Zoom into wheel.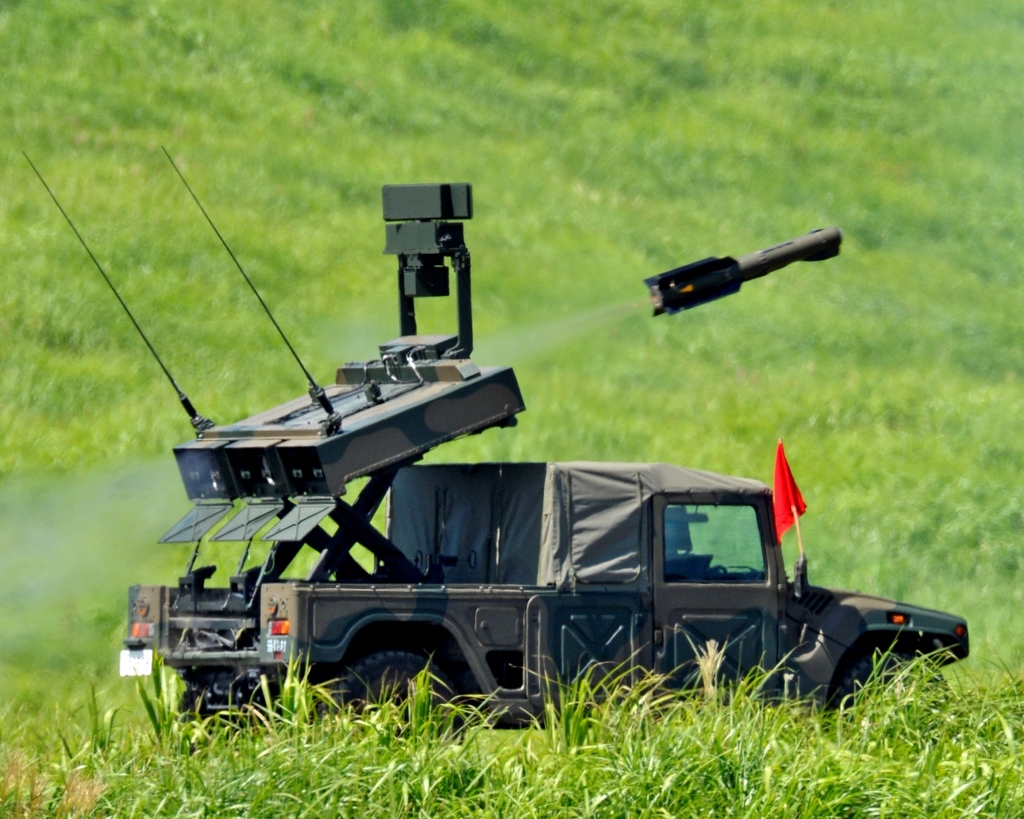
Zoom target: bbox(827, 650, 950, 721).
